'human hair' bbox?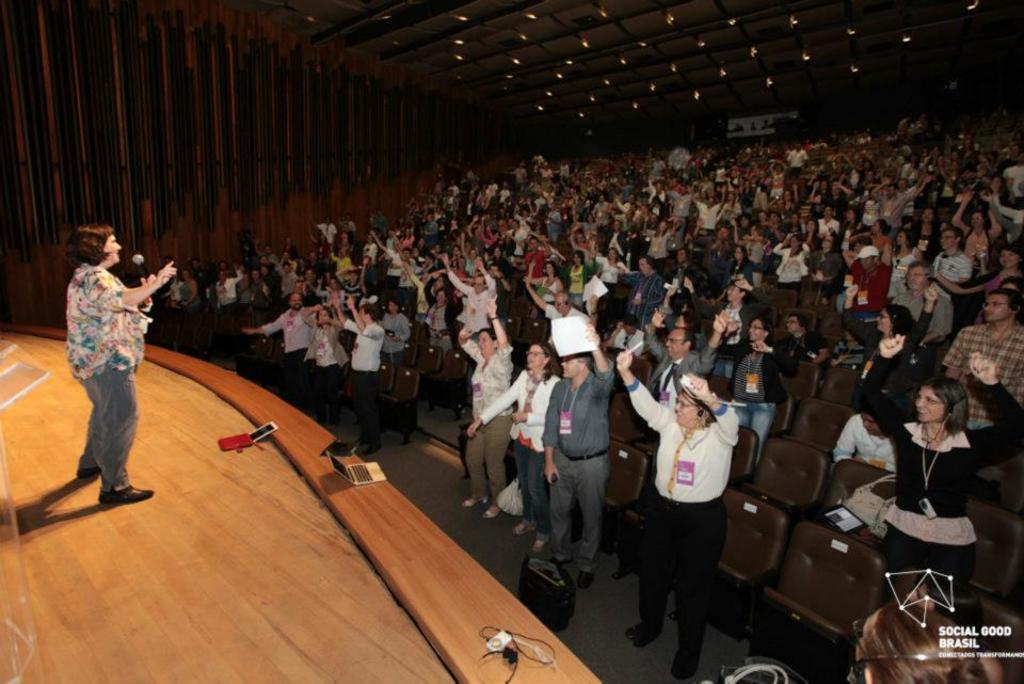
(881, 306, 918, 336)
